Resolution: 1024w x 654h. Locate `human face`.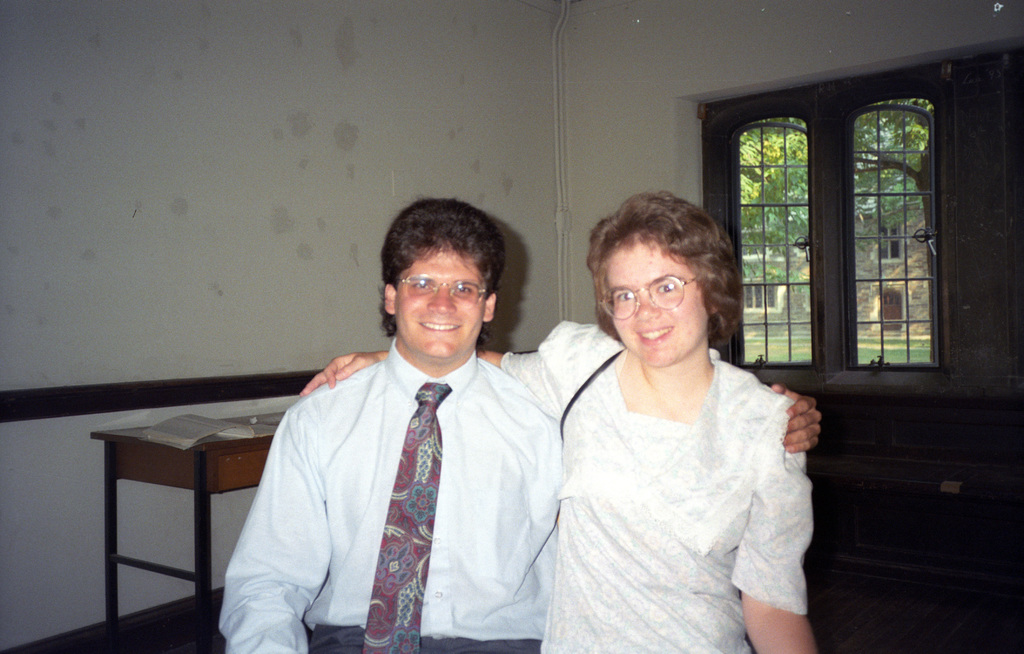
box=[395, 250, 484, 357].
